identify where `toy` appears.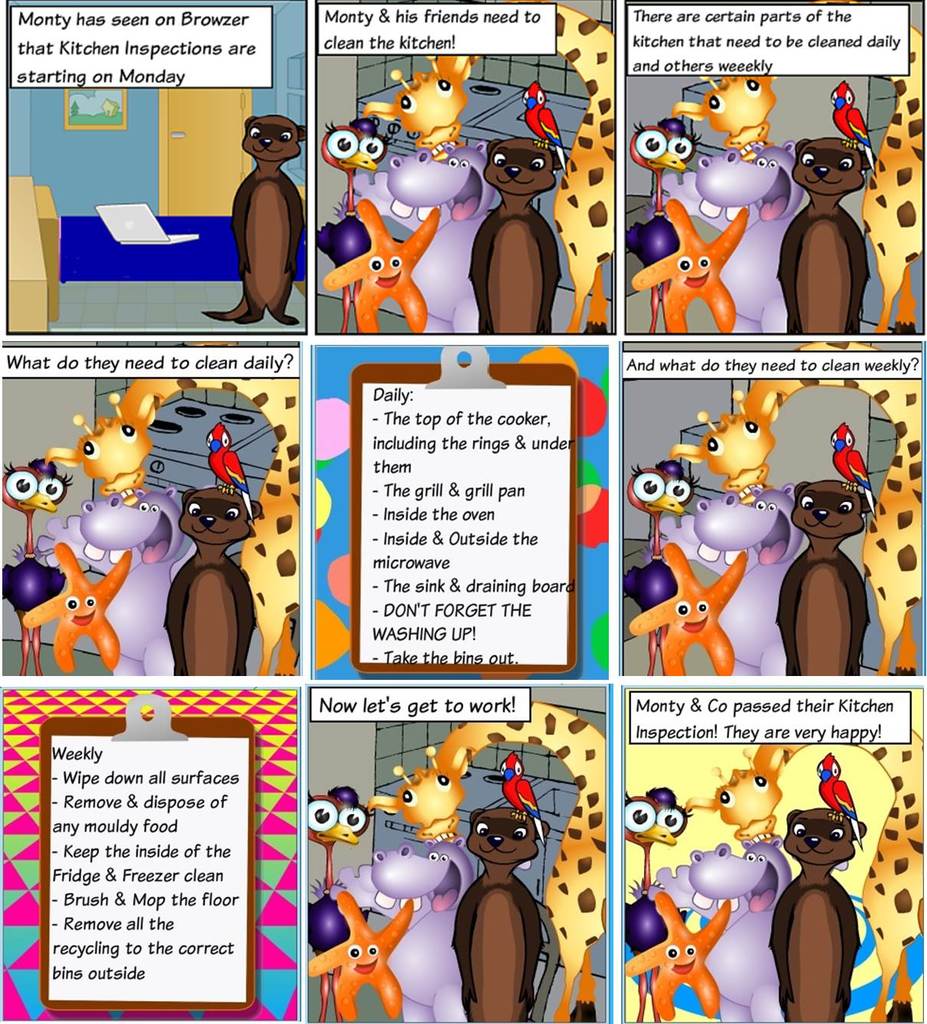
Appears at region(654, 133, 821, 311).
